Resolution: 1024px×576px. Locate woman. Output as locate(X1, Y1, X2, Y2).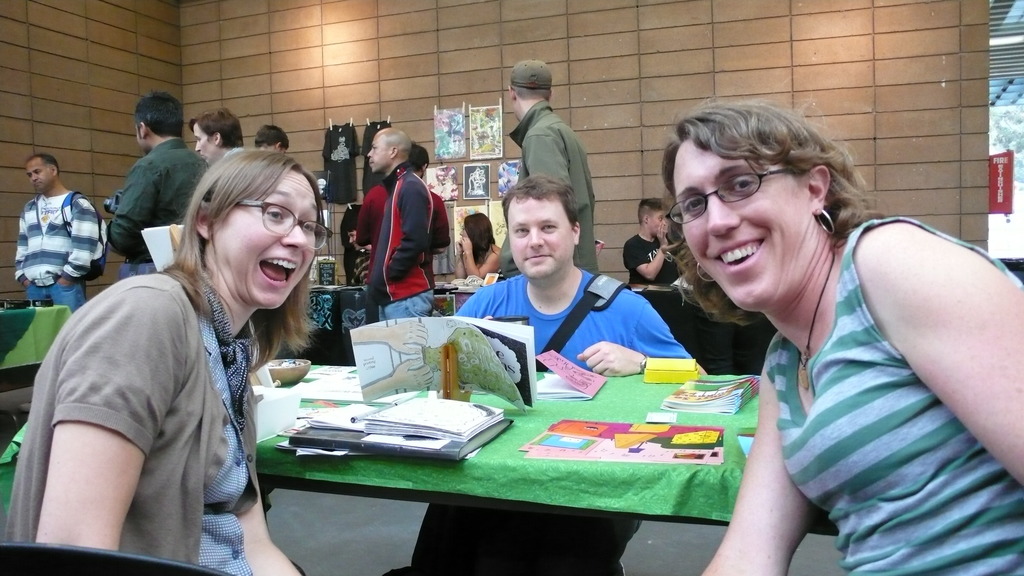
locate(662, 99, 1023, 575).
